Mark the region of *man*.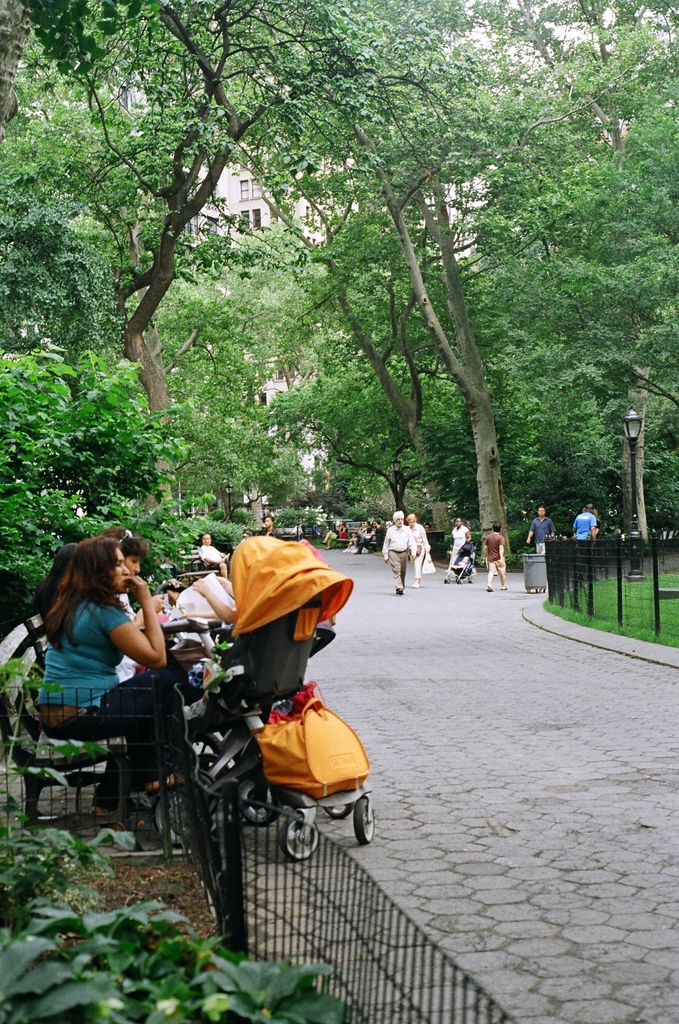
Region: bbox=(571, 503, 596, 541).
